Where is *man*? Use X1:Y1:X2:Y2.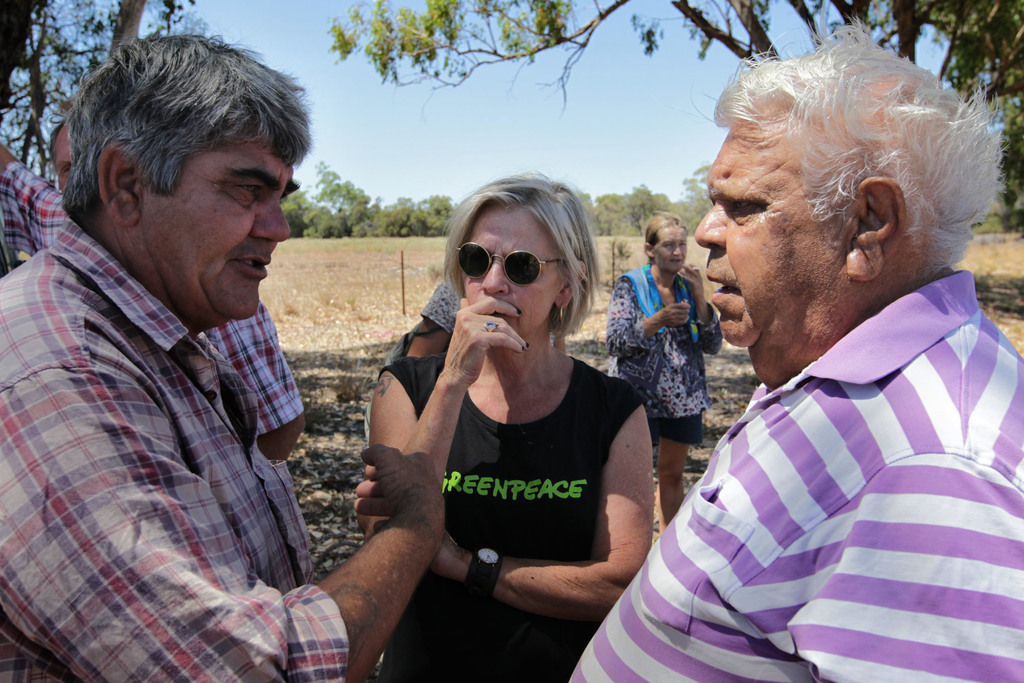
570:12:1023:682.
